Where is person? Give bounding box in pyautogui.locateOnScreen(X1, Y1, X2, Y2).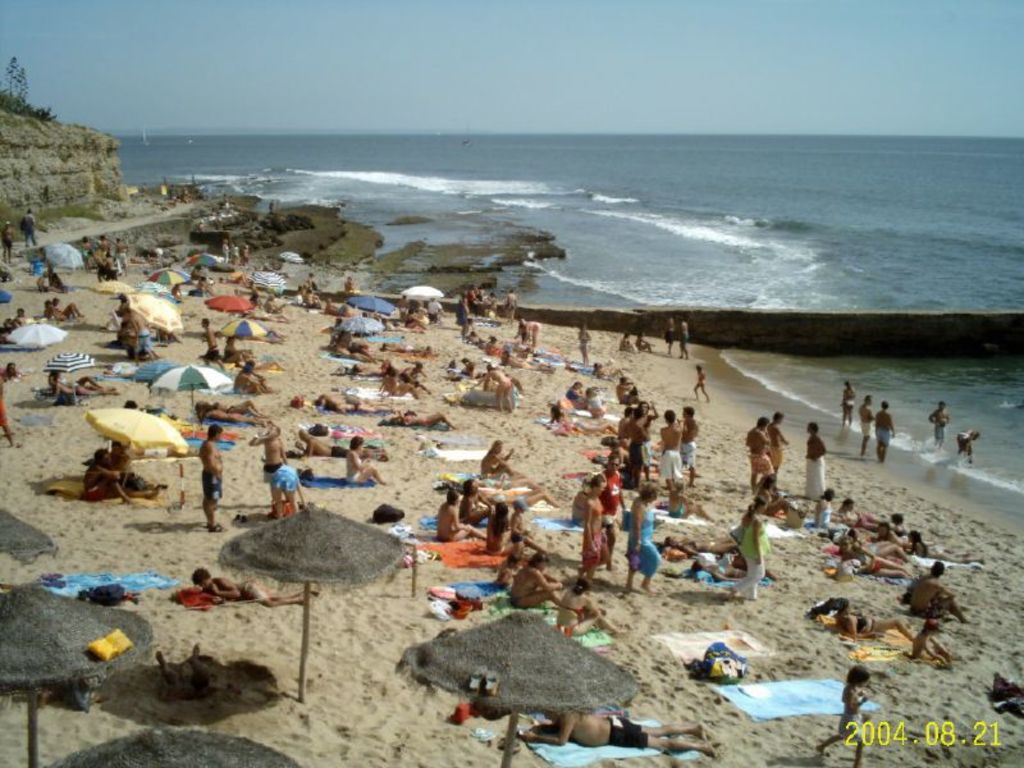
pyautogui.locateOnScreen(200, 320, 225, 370).
